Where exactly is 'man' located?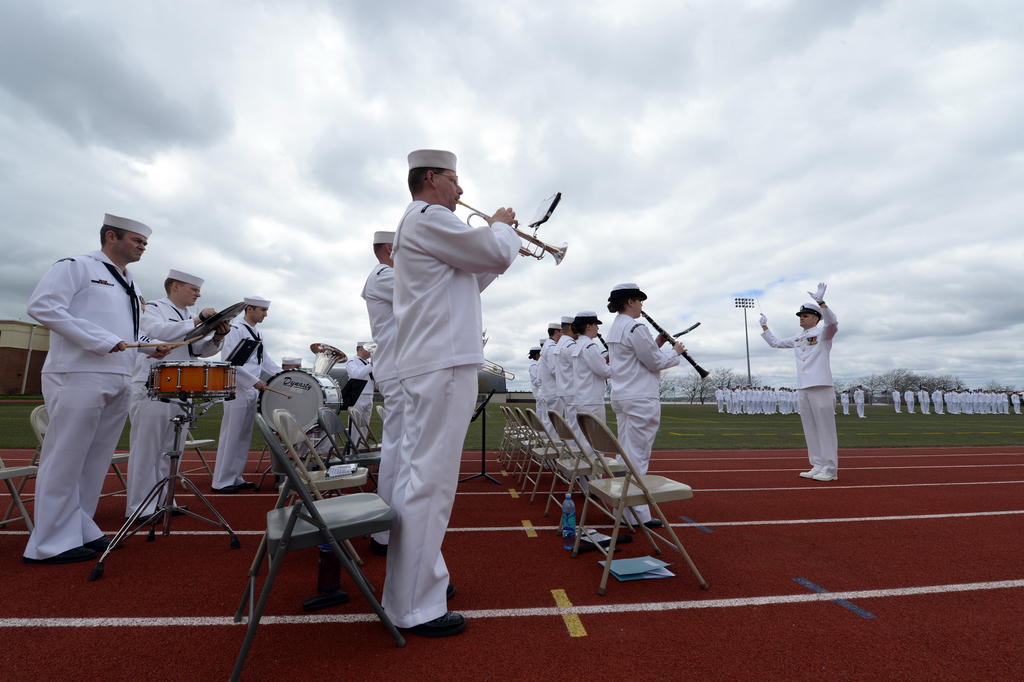
Its bounding box is box(839, 389, 849, 412).
